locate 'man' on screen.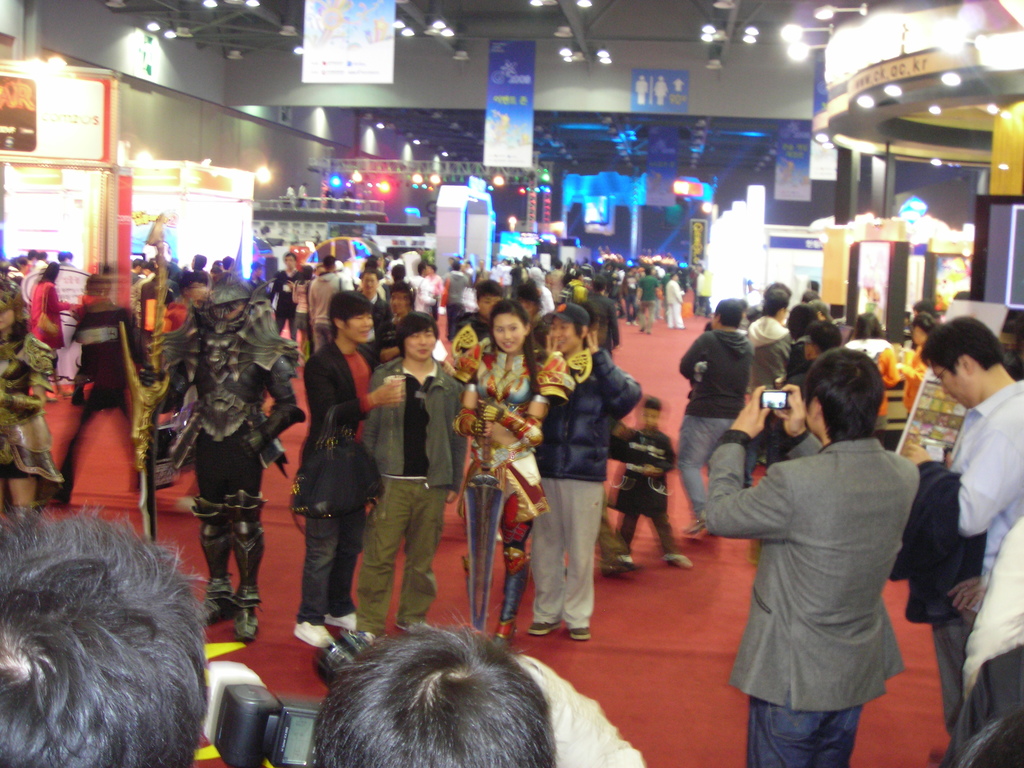
On screen at <bbox>287, 289, 406, 648</bbox>.
